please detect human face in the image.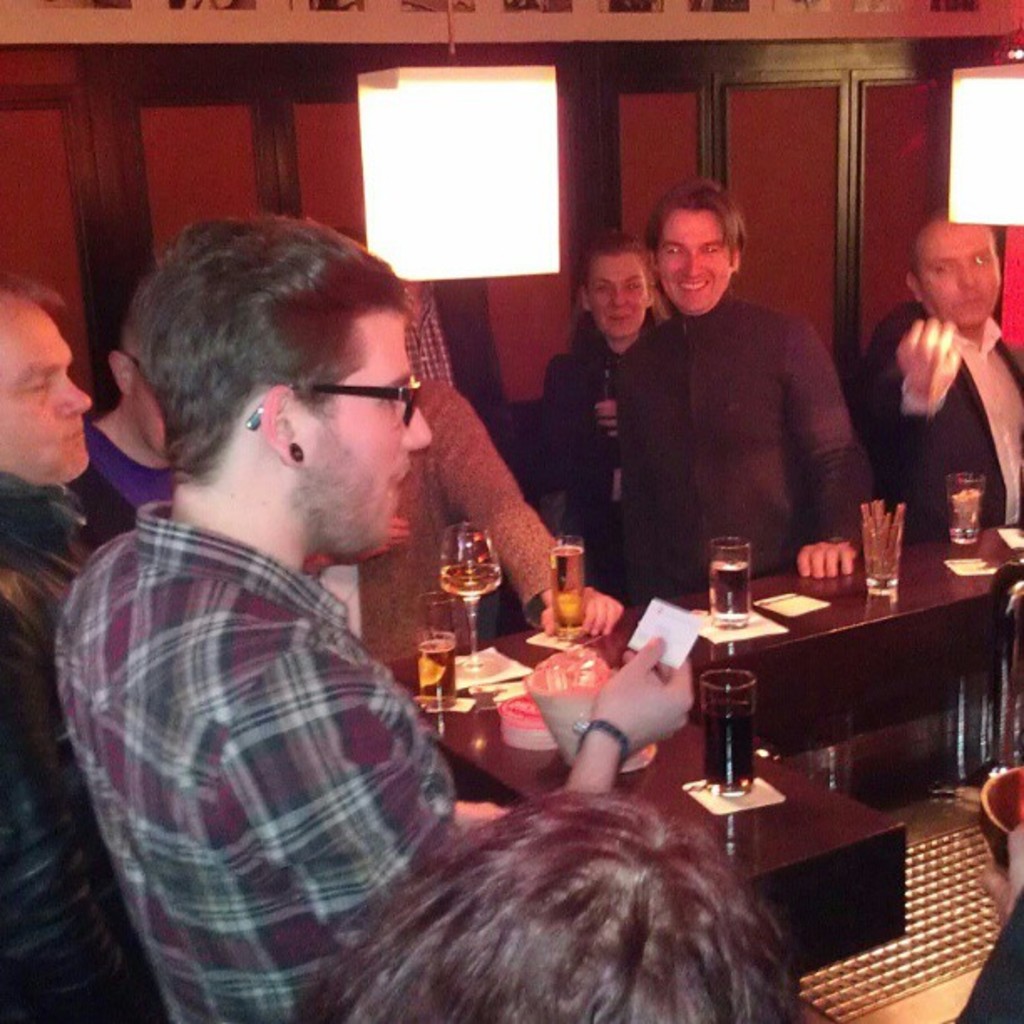
l=659, t=212, r=730, b=315.
